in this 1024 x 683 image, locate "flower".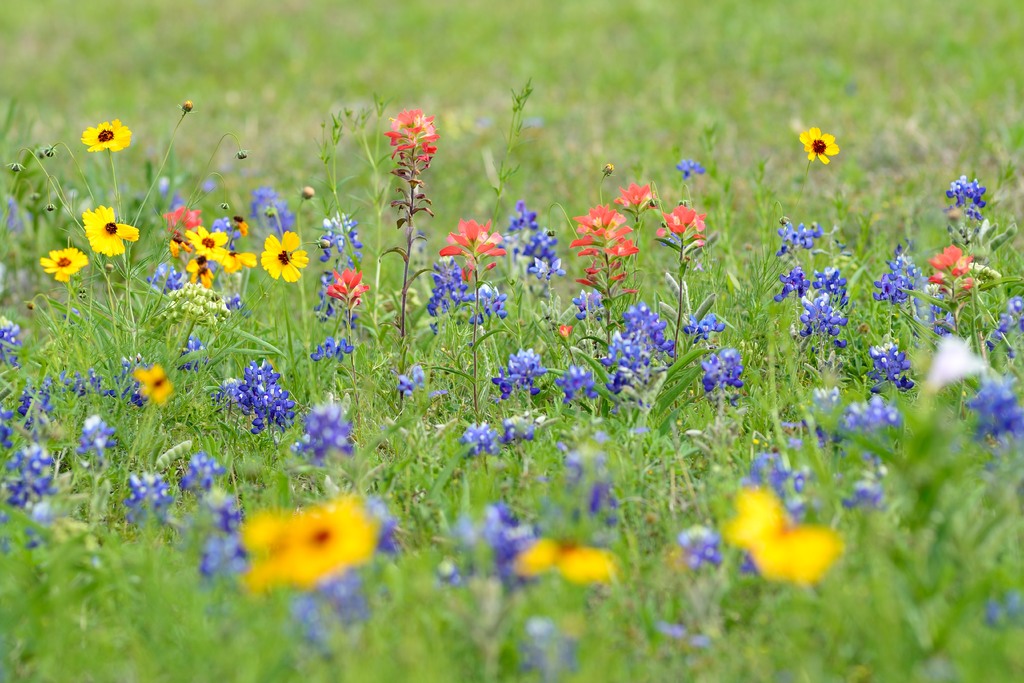
Bounding box: [left=717, top=487, right=840, bottom=596].
